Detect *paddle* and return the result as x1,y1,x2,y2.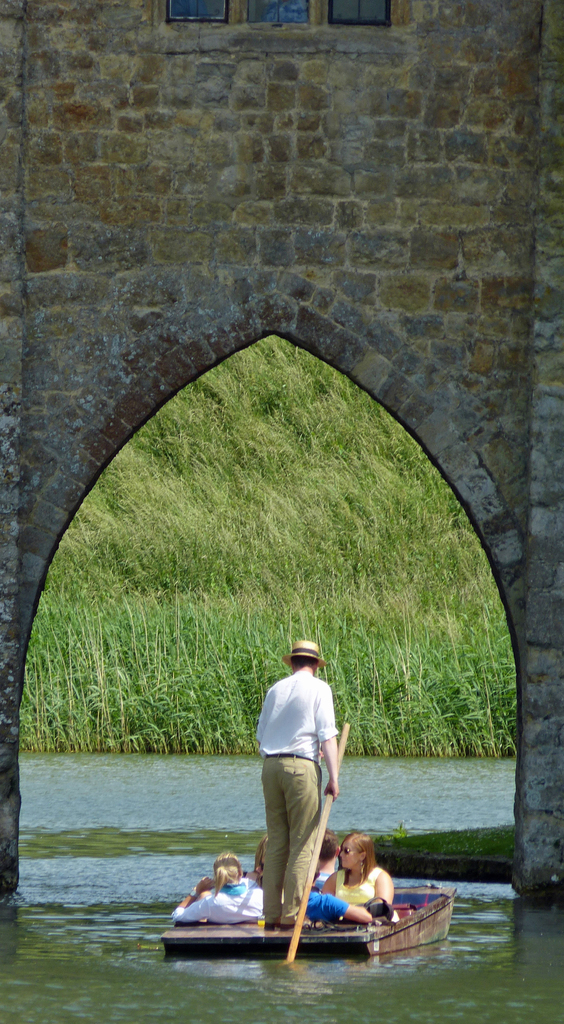
280,722,355,962.
